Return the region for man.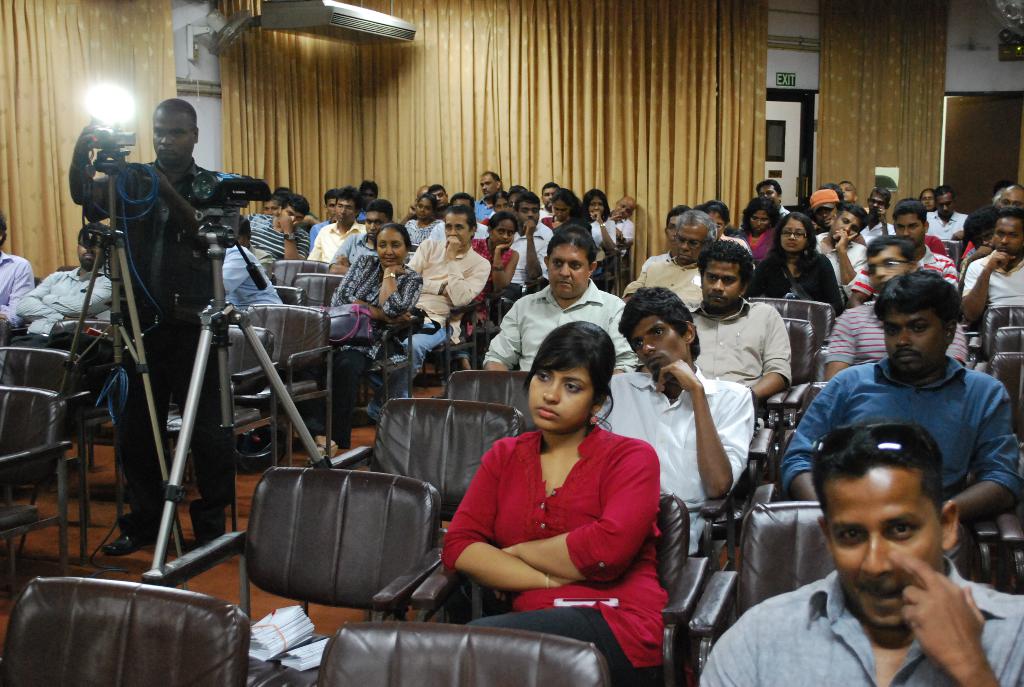
x1=0 y1=209 x2=35 y2=351.
